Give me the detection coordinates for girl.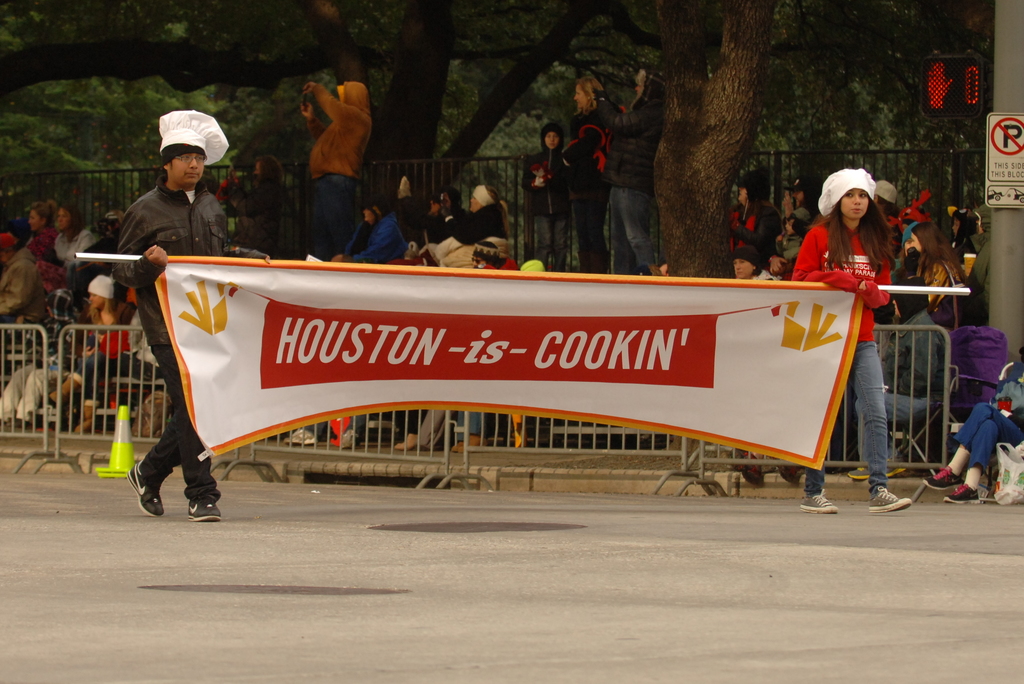
x1=556 y1=74 x2=612 y2=270.
